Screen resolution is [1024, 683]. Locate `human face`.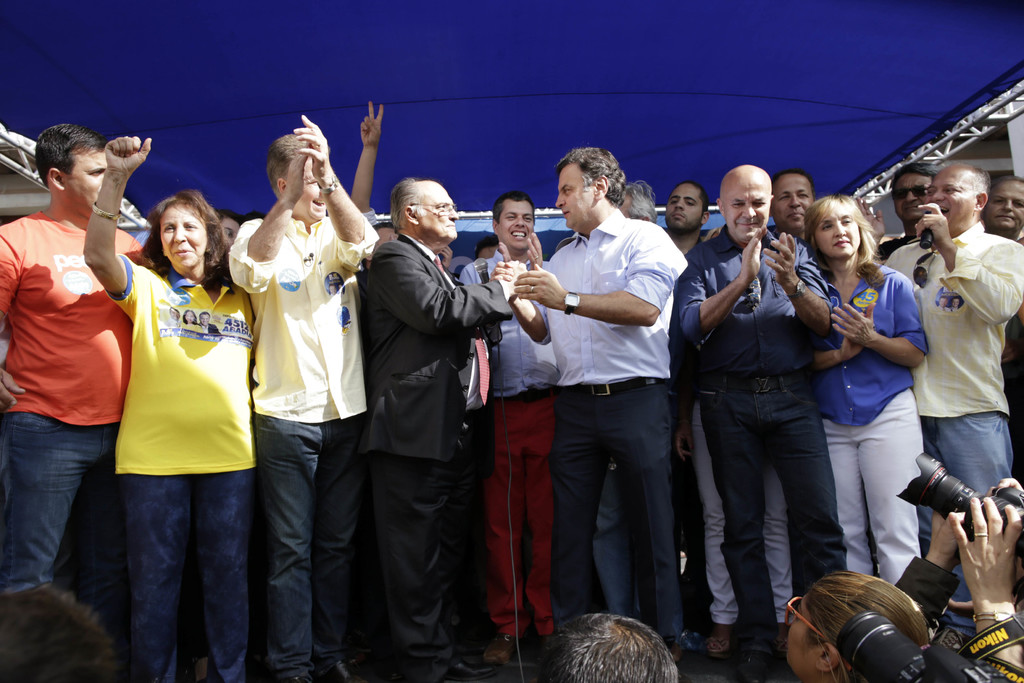
(x1=892, y1=174, x2=934, y2=229).
